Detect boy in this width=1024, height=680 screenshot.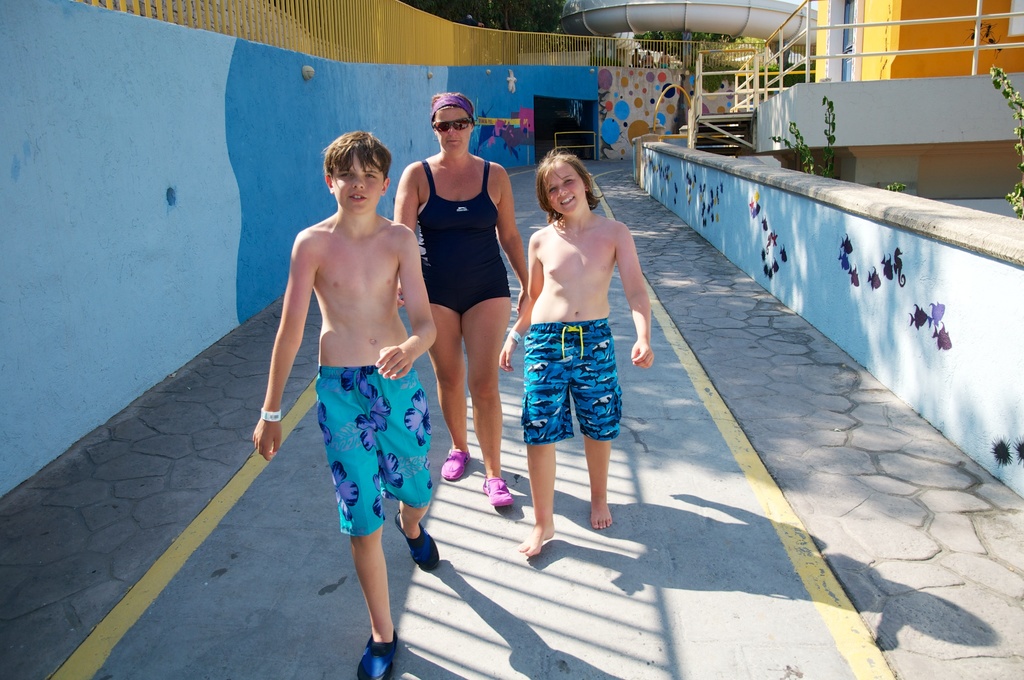
Detection: Rect(258, 127, 444, 624).
